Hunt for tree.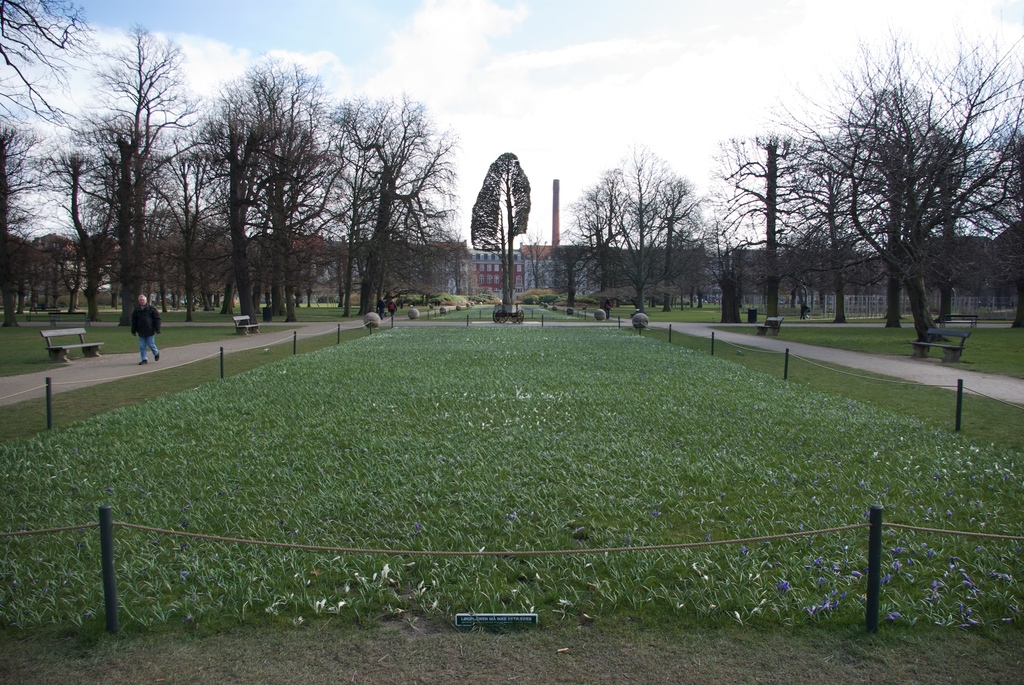
Hunted down at <region>461, 137, 540, 303</region>.
